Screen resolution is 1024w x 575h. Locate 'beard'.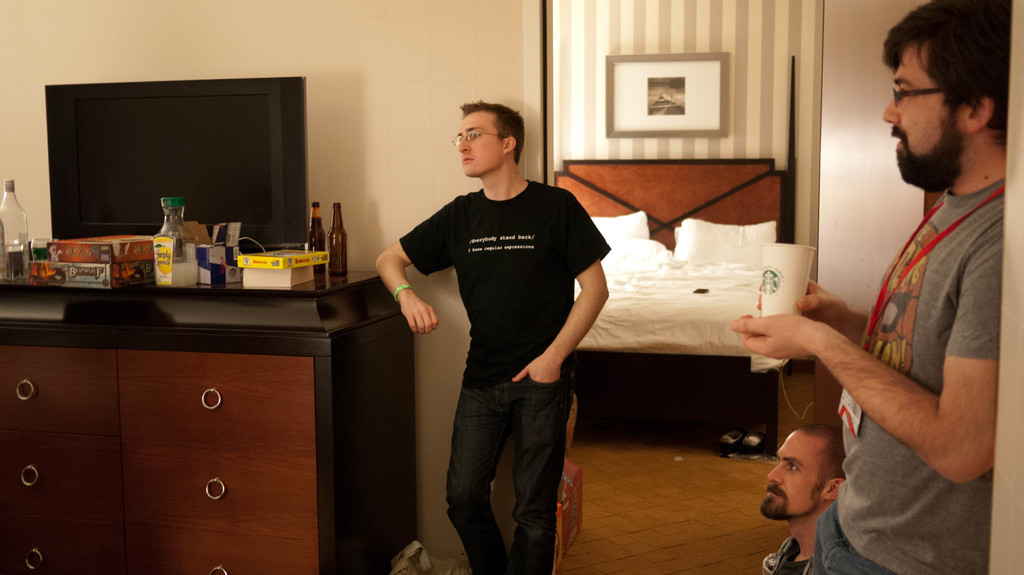
crop(889, 113, 964, 196).
